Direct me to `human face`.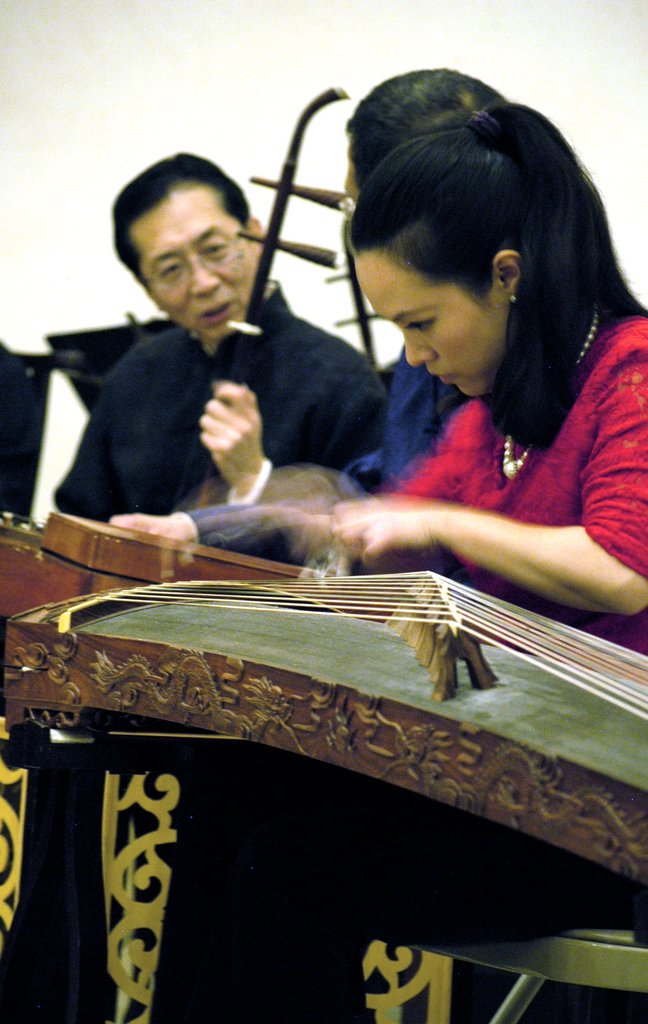
Direction: [x1=351, y1=255, x2=508, y2=402].
